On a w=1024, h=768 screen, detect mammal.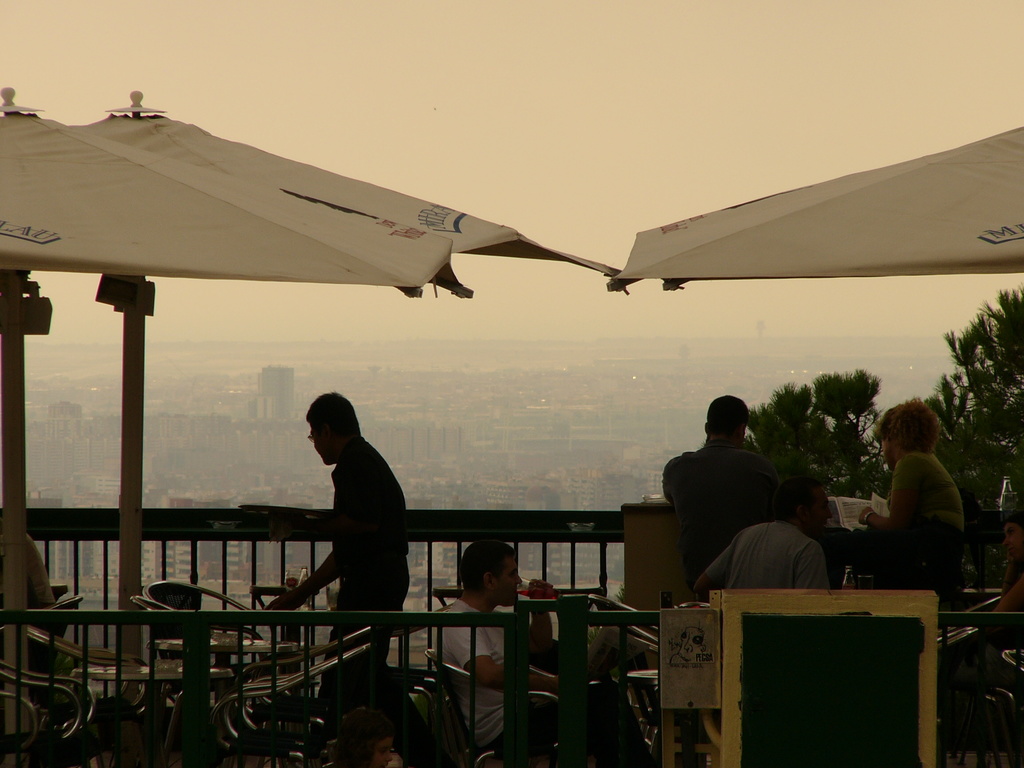
l=847, t=396, r=968, b=600.
